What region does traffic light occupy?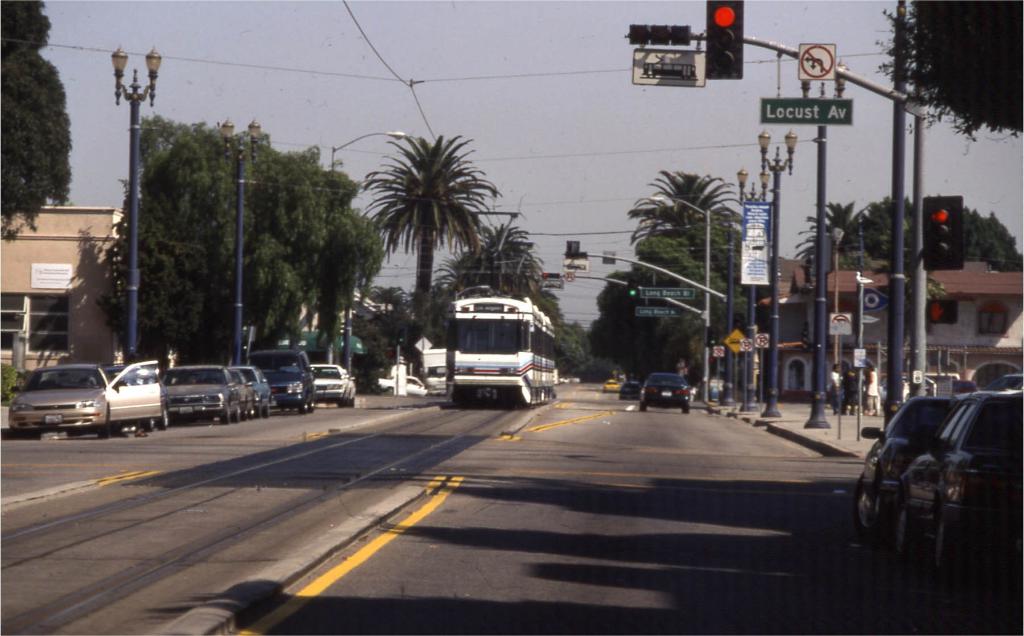
<bbox>922, 195, 964, 270</bbox>.
